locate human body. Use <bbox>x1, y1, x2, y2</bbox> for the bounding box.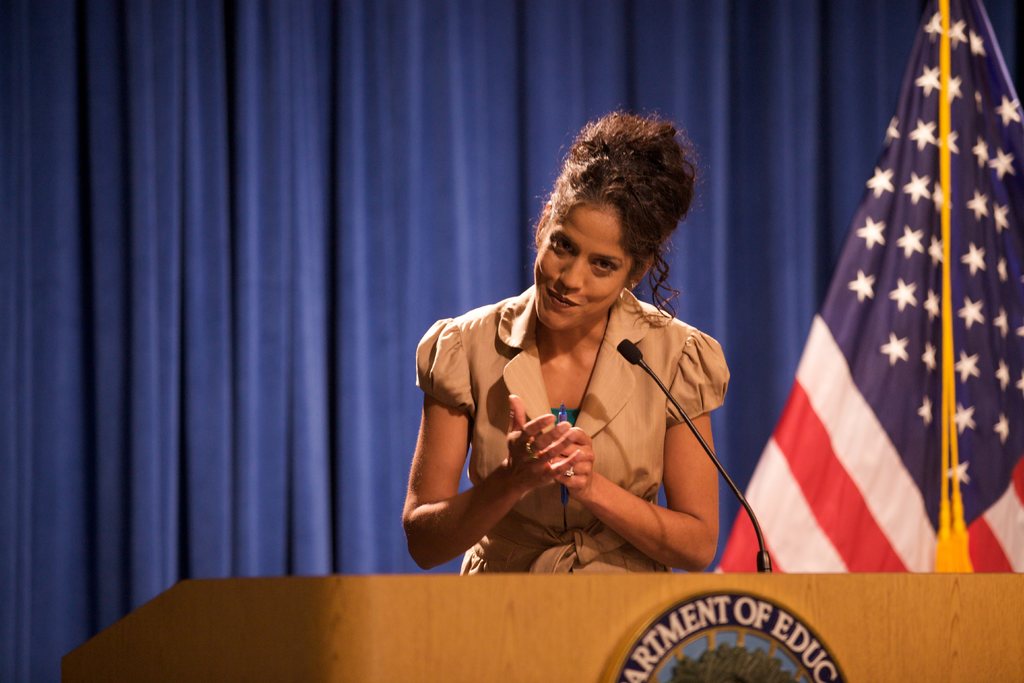
<bbox>395, 156, 767, 613</bbox>.
